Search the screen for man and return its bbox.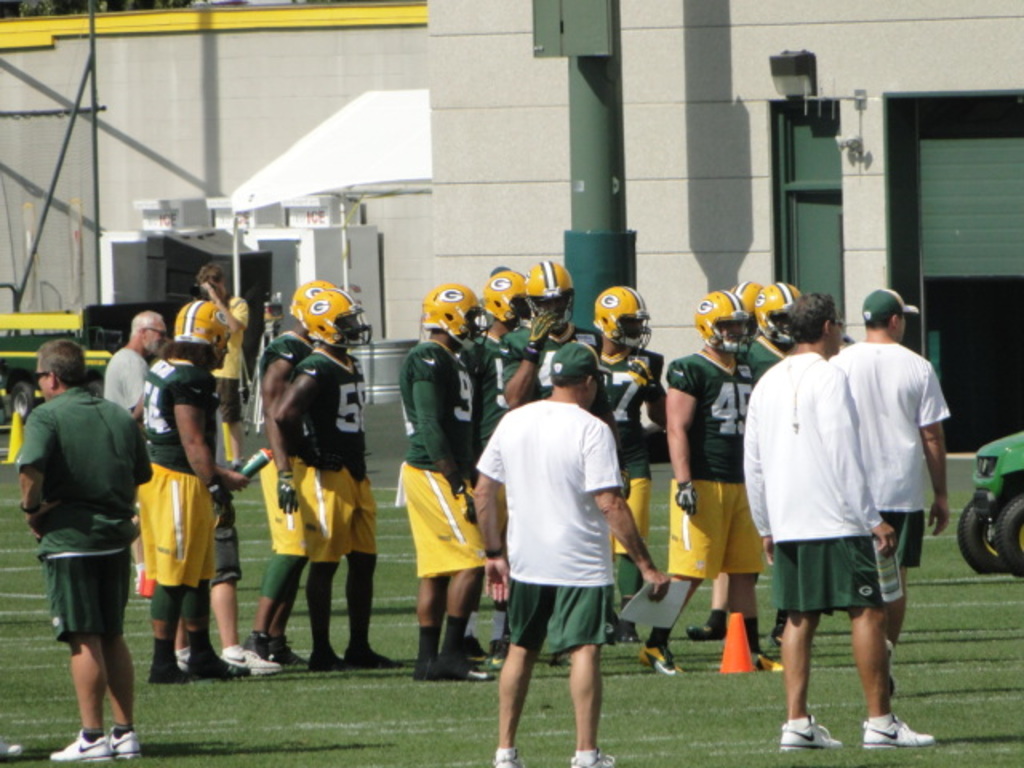
Found: l=192, t=258, r=253, b=466.
